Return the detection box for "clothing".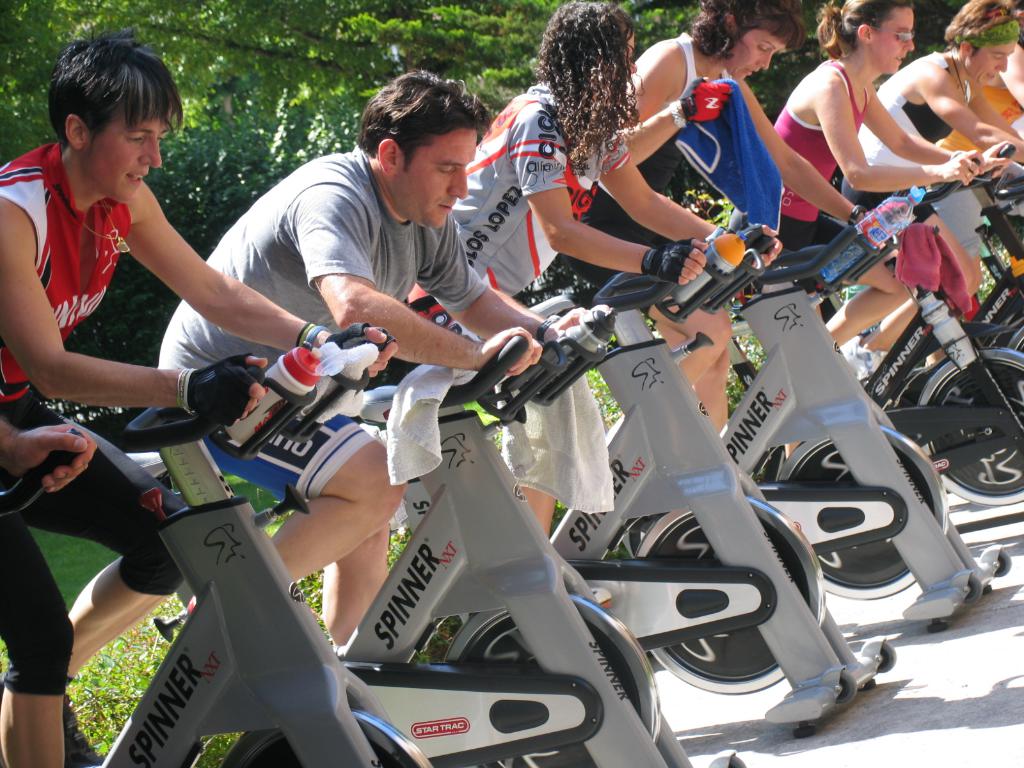
<region>449, 79, 629, 296</region>.
